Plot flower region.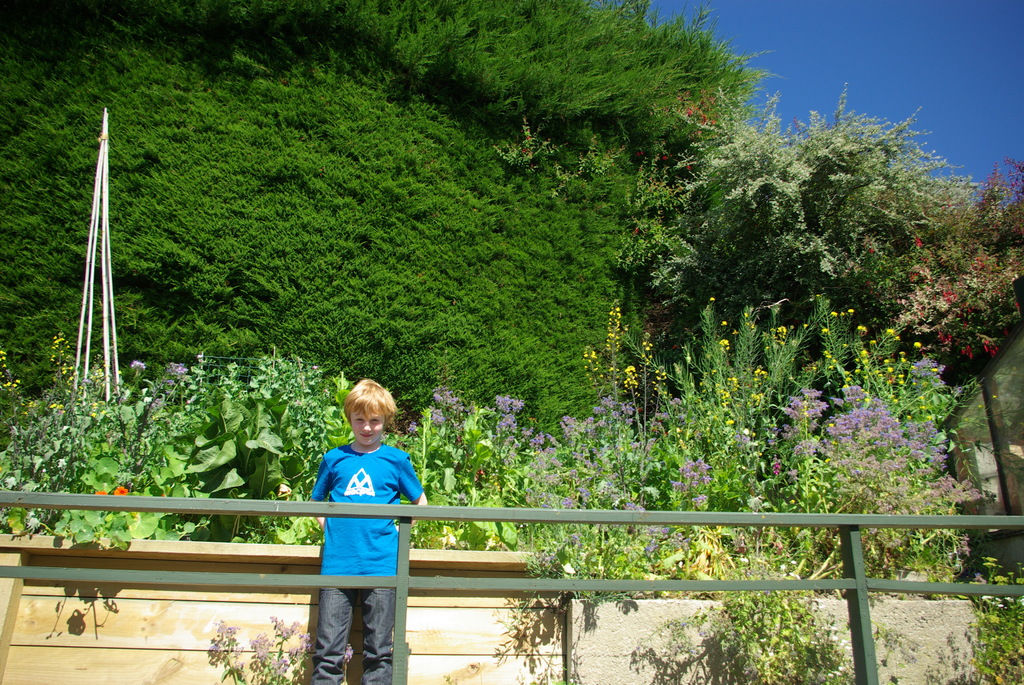
Plotted at 92,487,110,497.
